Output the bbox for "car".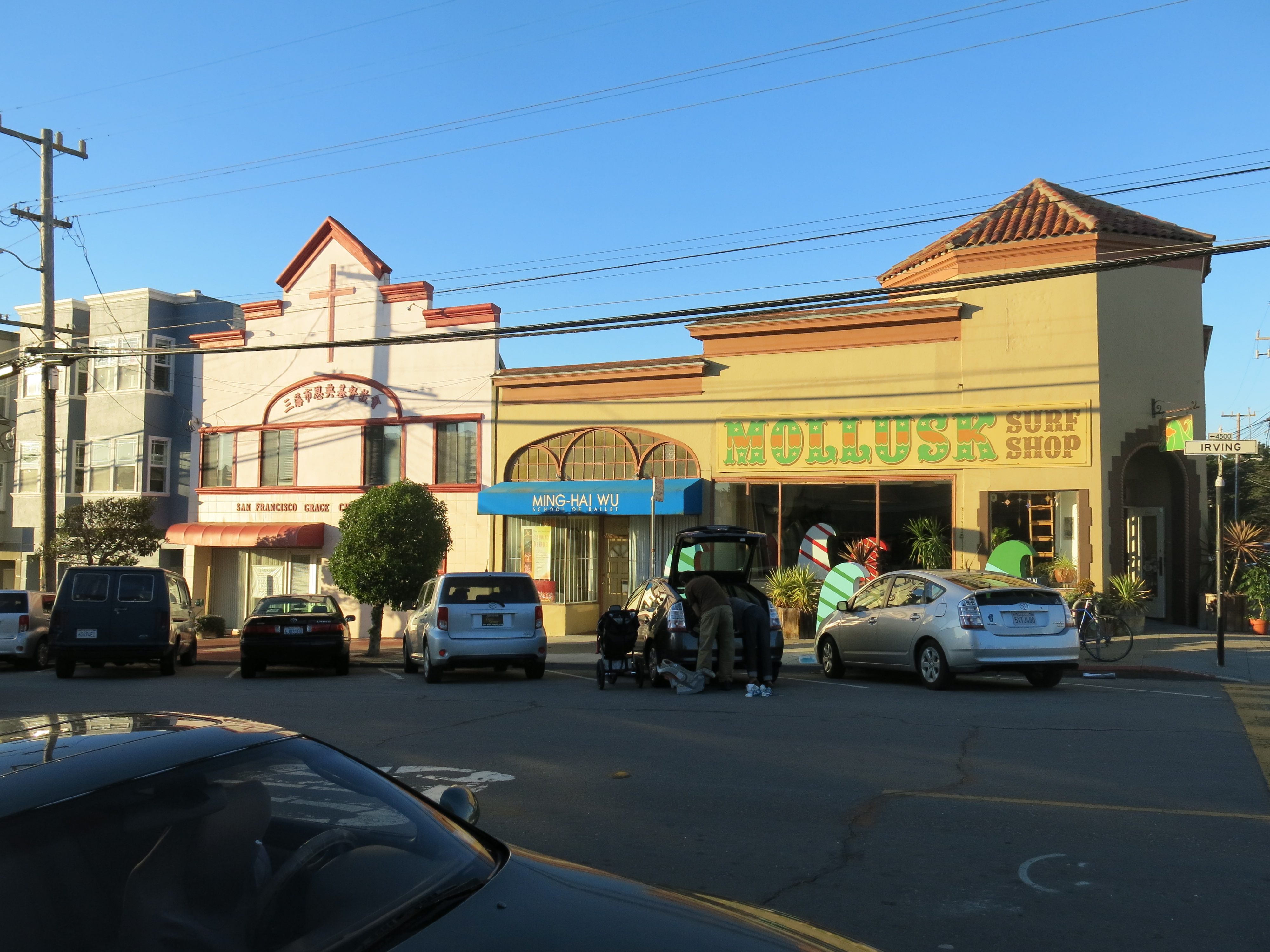
126:175:174:215.
